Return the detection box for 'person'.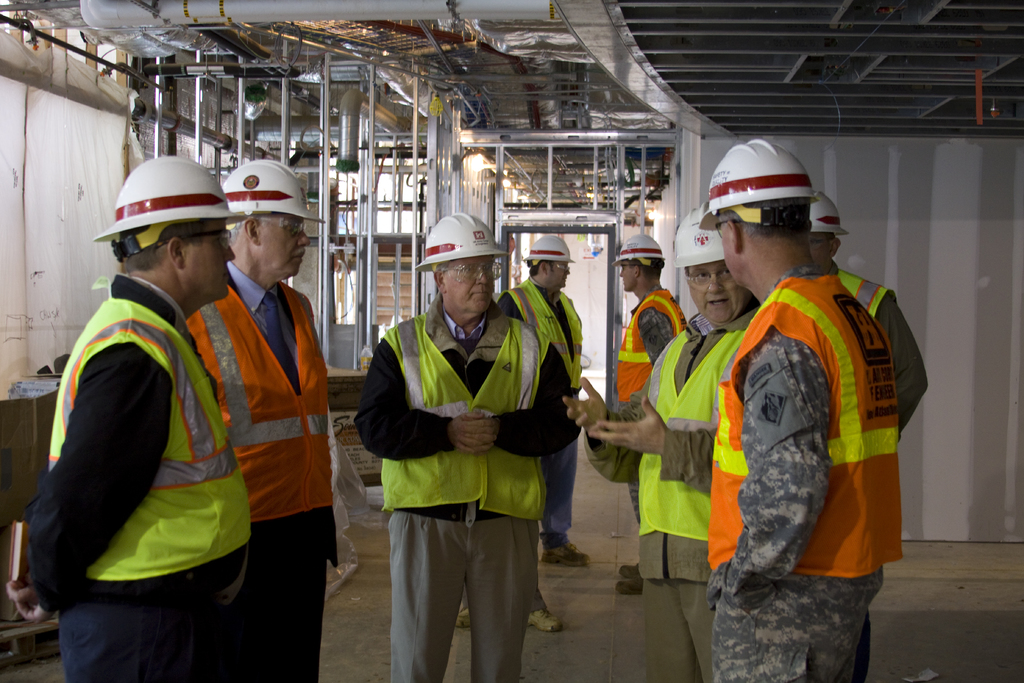
detection(351, 210, 582, 682).
